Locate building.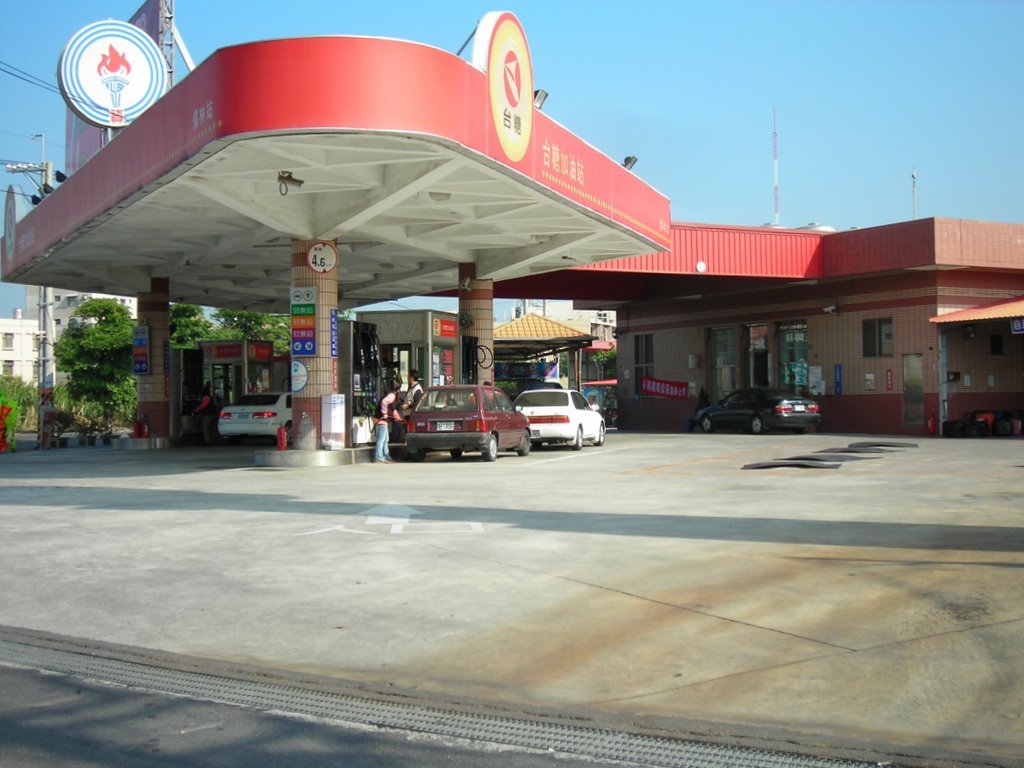
Bounding box: region(0, 282, 144, 441).
